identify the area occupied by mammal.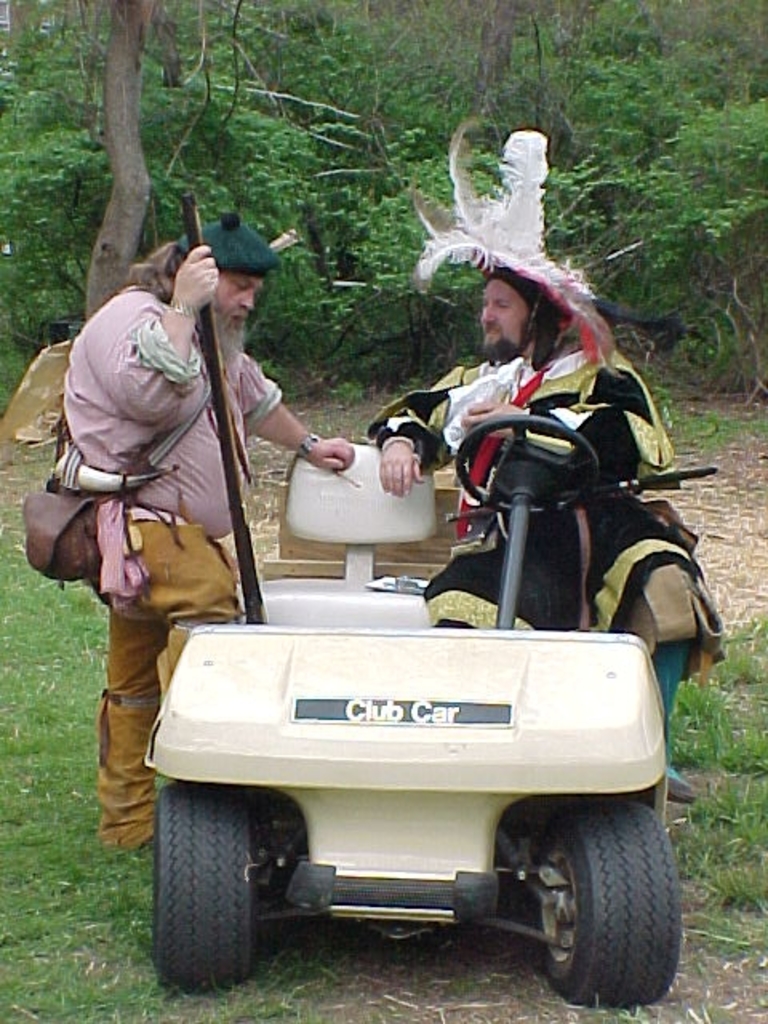
Area: <bbox>373, 274, 733, 802</bbox>.
